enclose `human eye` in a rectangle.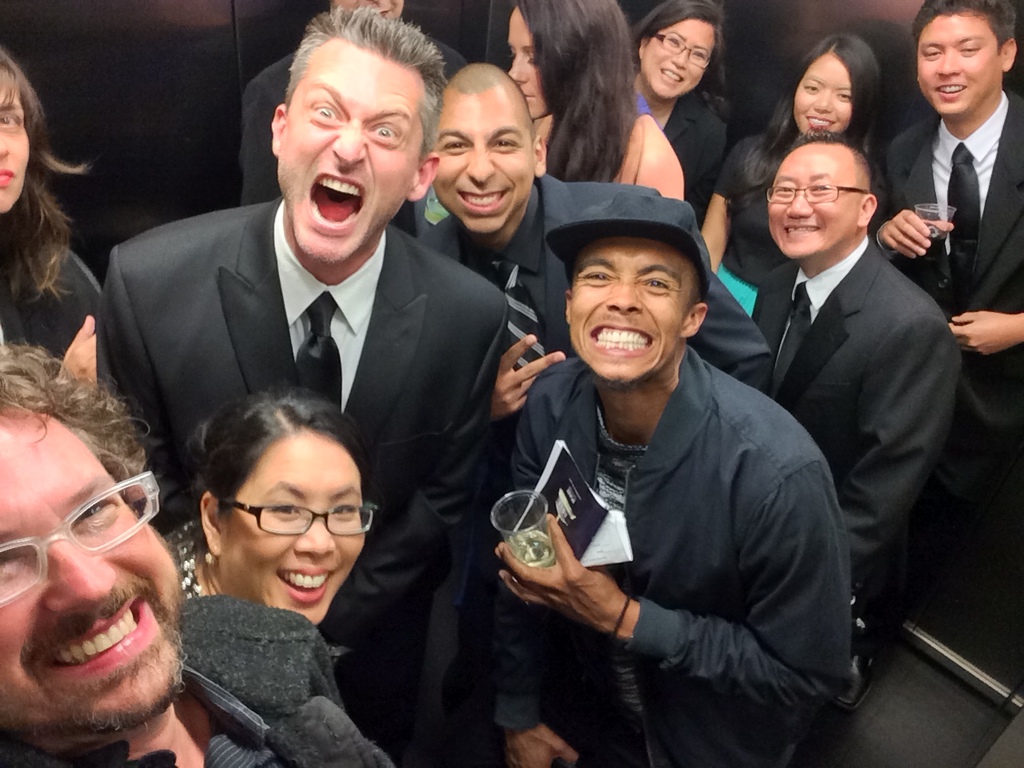
bbox=[586, 272, 614, 282].
